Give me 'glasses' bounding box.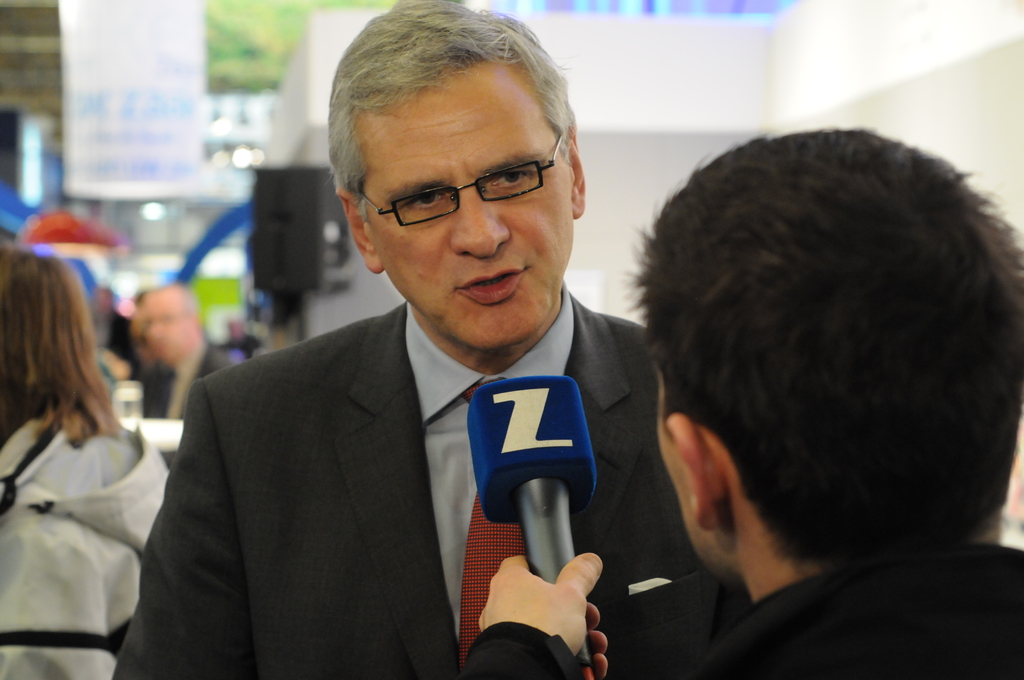
left=350, top=147, right=579, bottom=225.
